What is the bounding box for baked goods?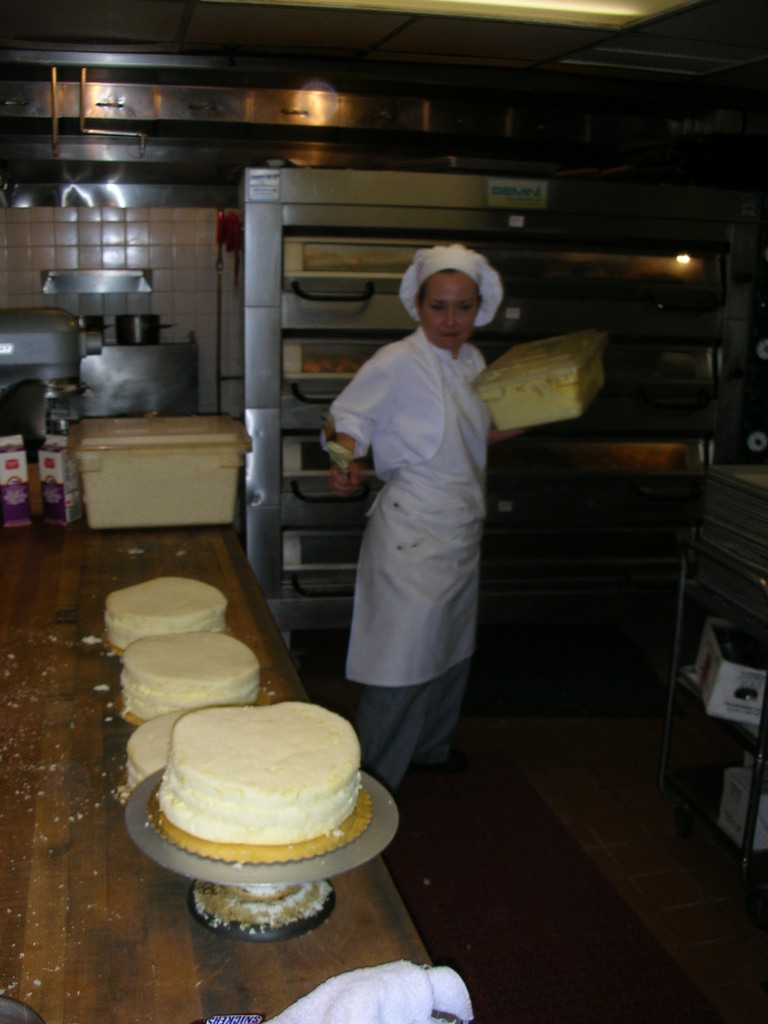
l=104, t=574, r=228, b=646.
